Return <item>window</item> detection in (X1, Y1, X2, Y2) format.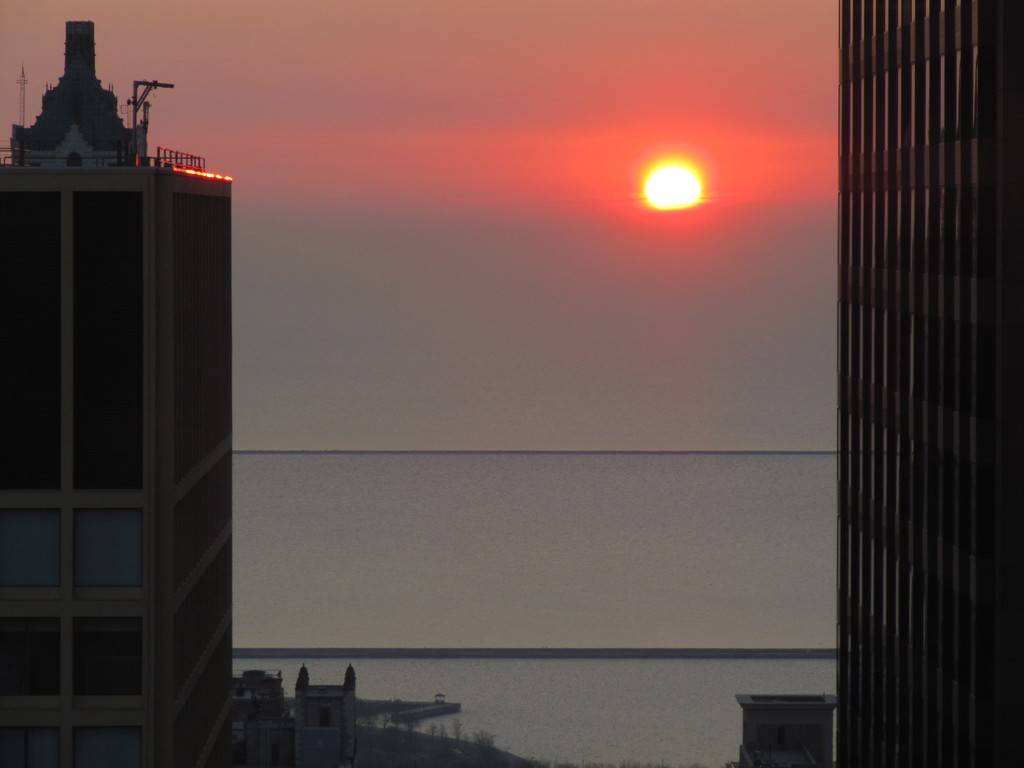
(0, 725, 64, 767).
